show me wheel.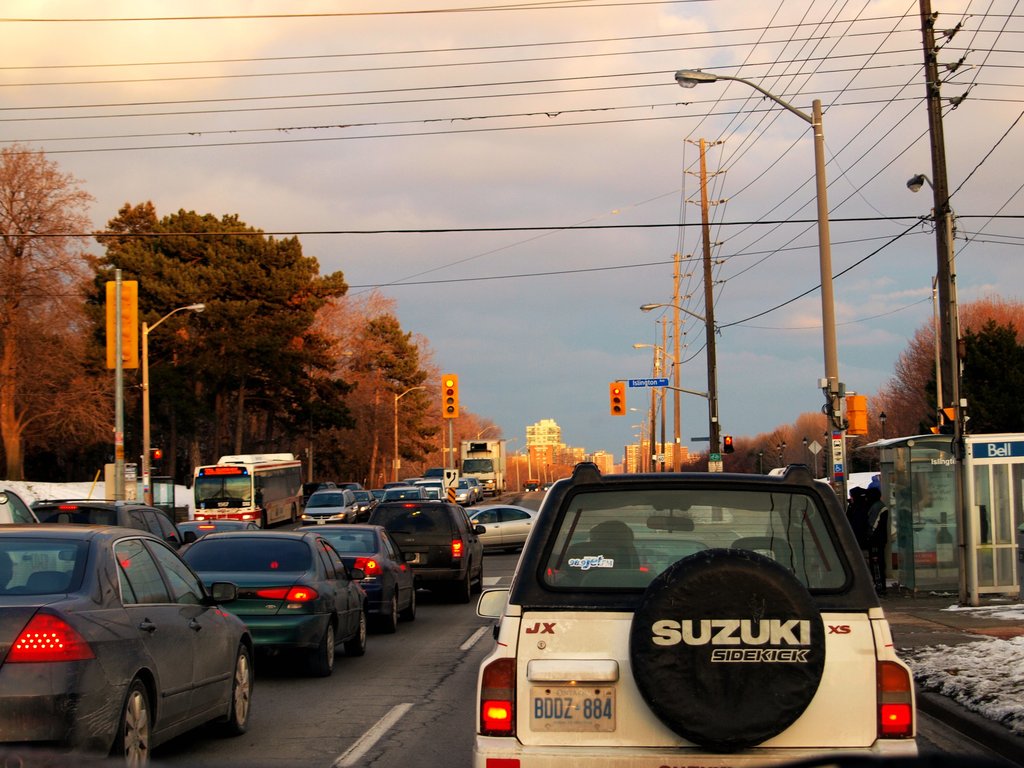
wheel is here: 403 588 417 620.
